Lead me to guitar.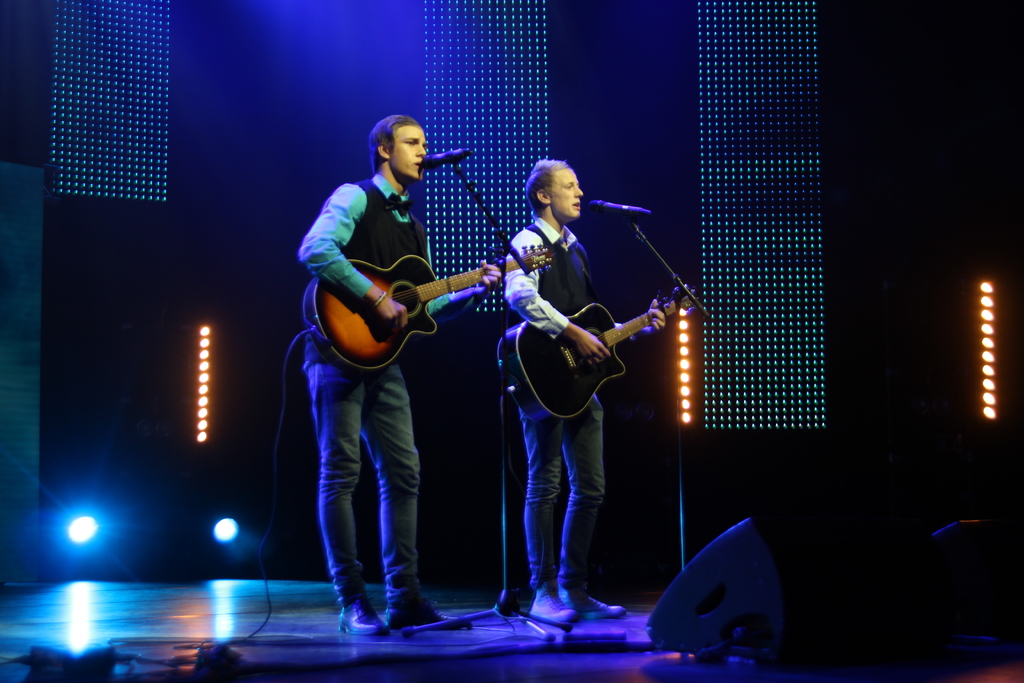
Lead to (291,238,557,377).
